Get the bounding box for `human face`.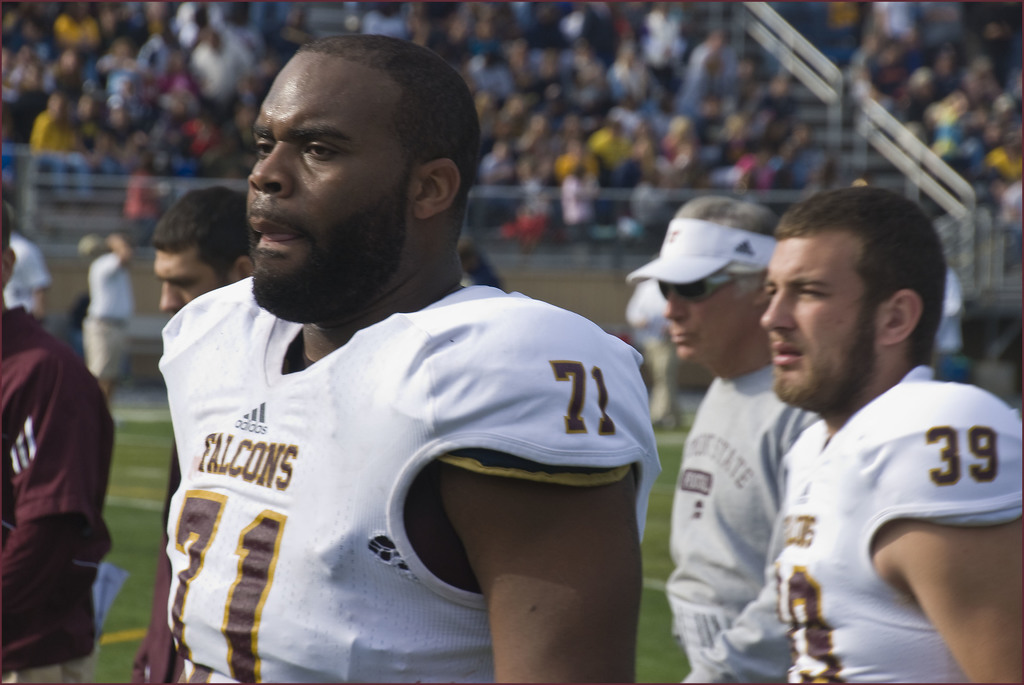
Rect(655, 269, 751, 363).
